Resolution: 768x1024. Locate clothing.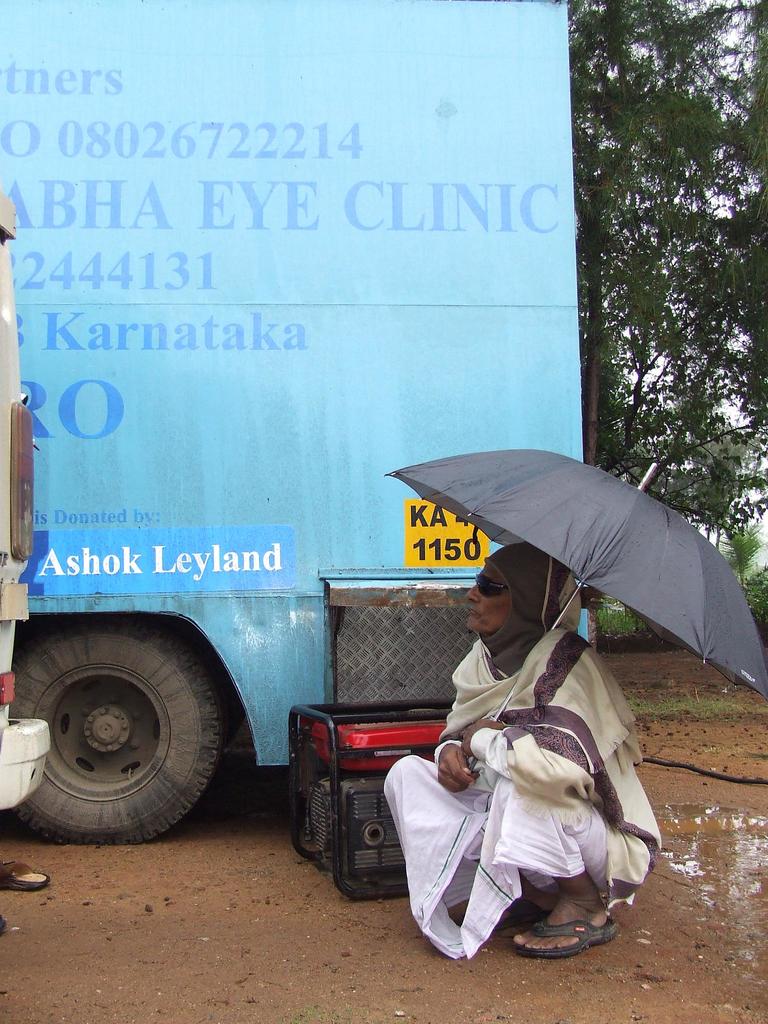
bbox=(401, 604, 660, 936).
